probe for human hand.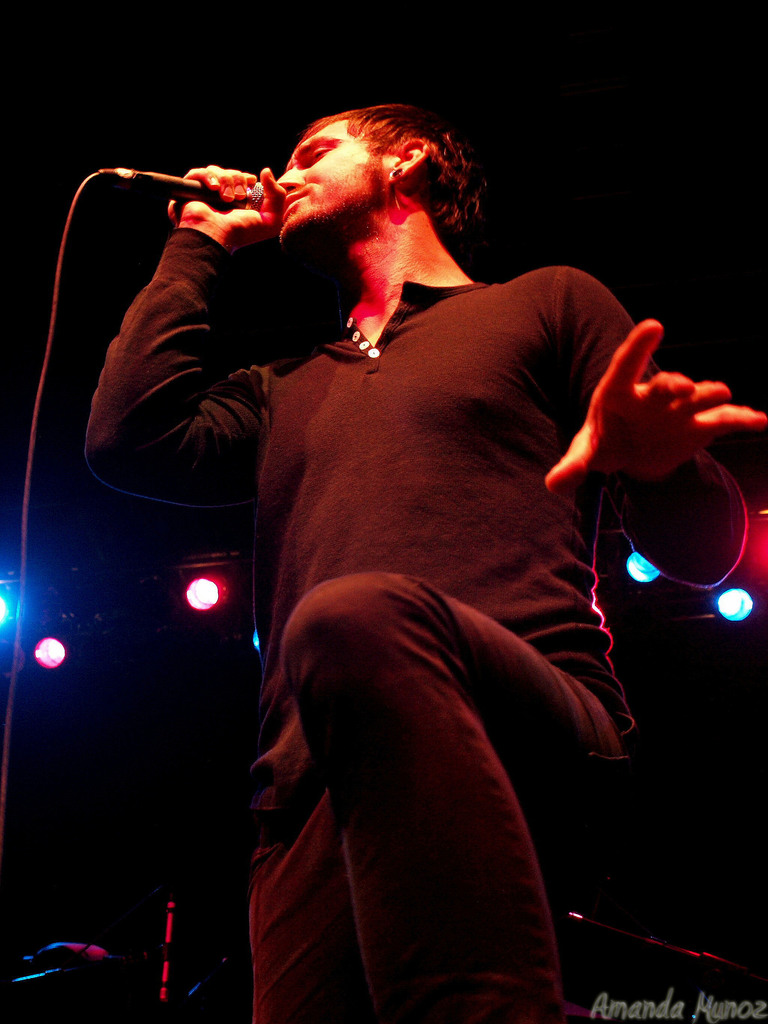
Probe result: bbox(547, 319, 767, 495).
